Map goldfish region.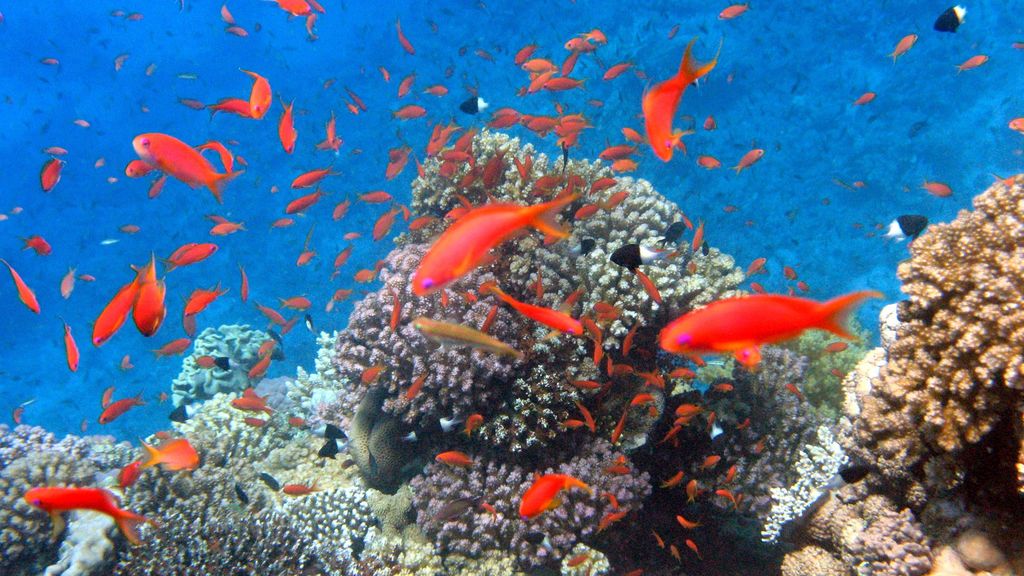
Mapped to [722, 463, 737, 486].
